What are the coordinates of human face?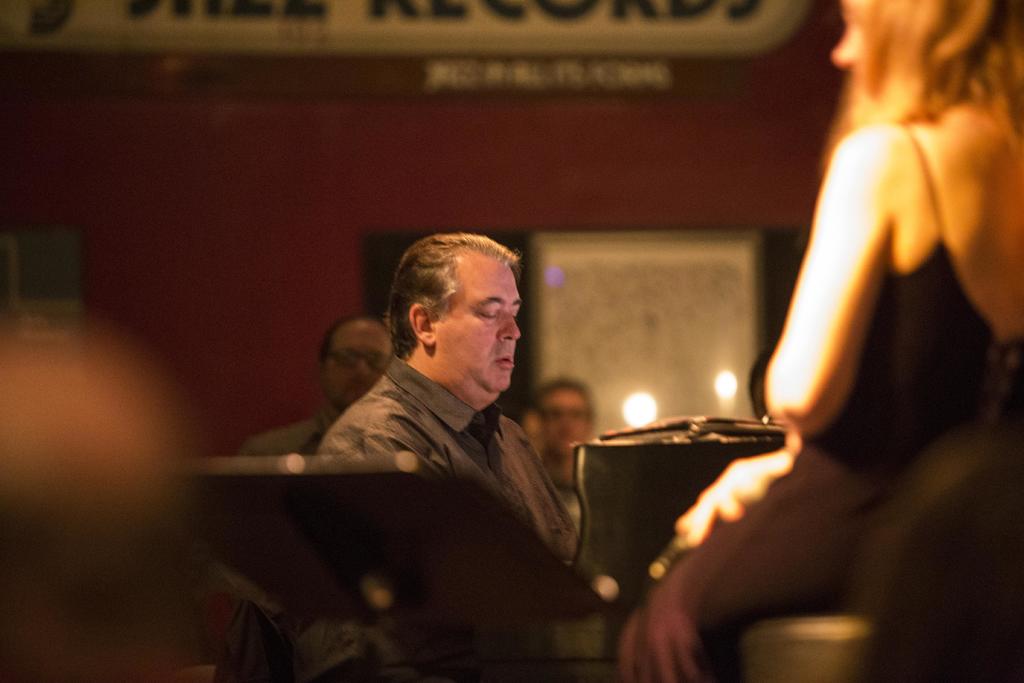
330/322/391/403.
